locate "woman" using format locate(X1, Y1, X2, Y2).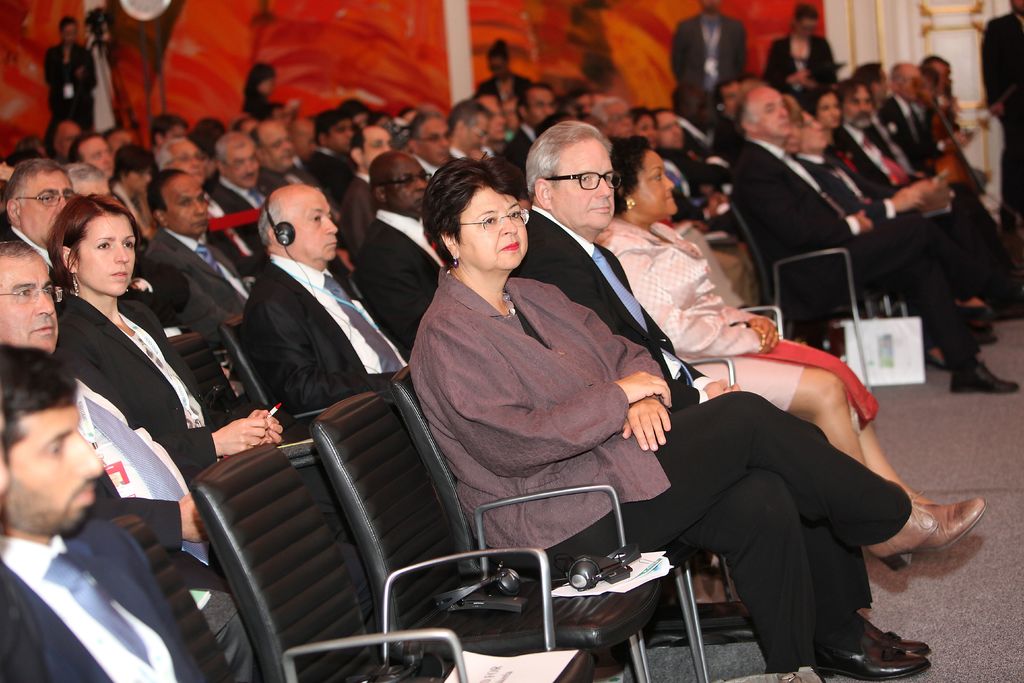
locate(406, 157, 986, 682).
